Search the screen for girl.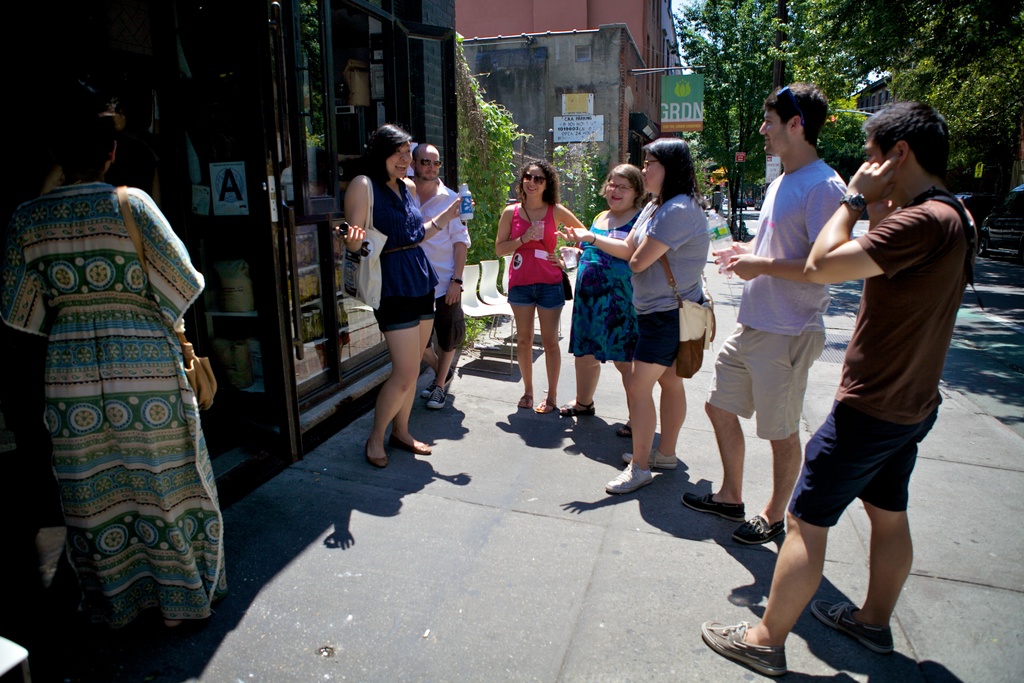
Found at bbox=[575, 138, 709, 485].
